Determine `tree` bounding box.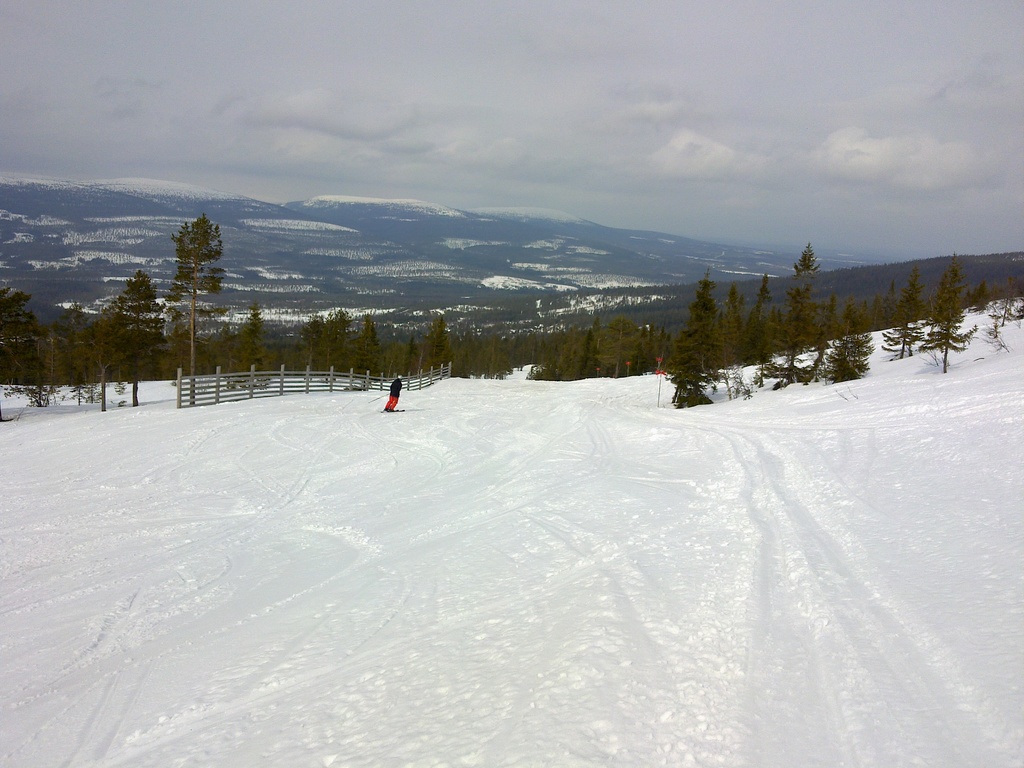
Determined: [878,269,931,366].
